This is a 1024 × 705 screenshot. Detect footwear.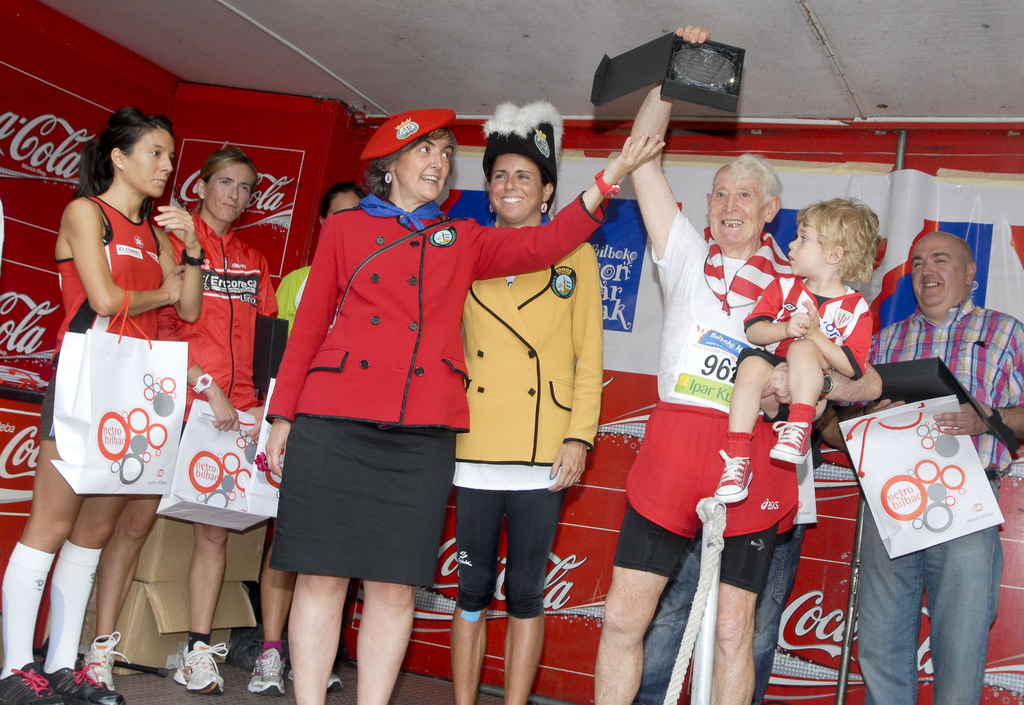
crop(285, 673, 341, 692).
